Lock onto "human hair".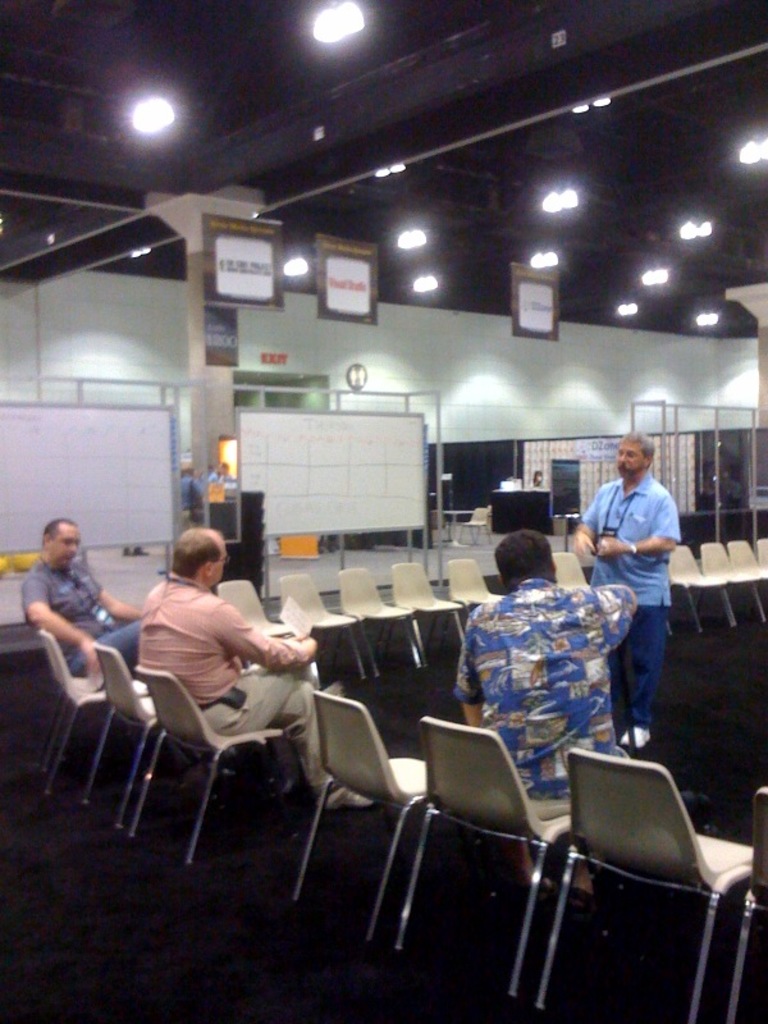
Locked: [left=174, top=521, right=220, bottom=580].
